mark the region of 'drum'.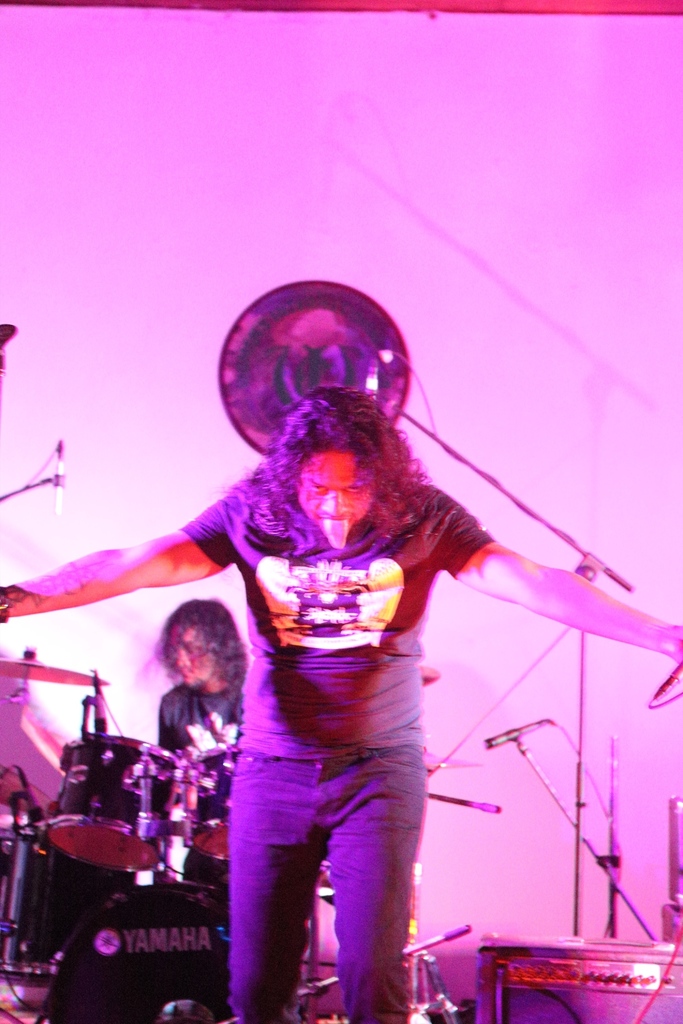
Region: bbox(0, 829, 83, 989).
